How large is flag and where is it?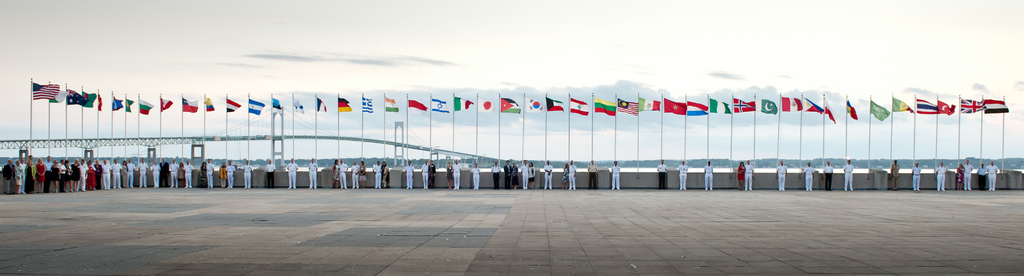
Bounding box: box(479, 97, 493, 114).
